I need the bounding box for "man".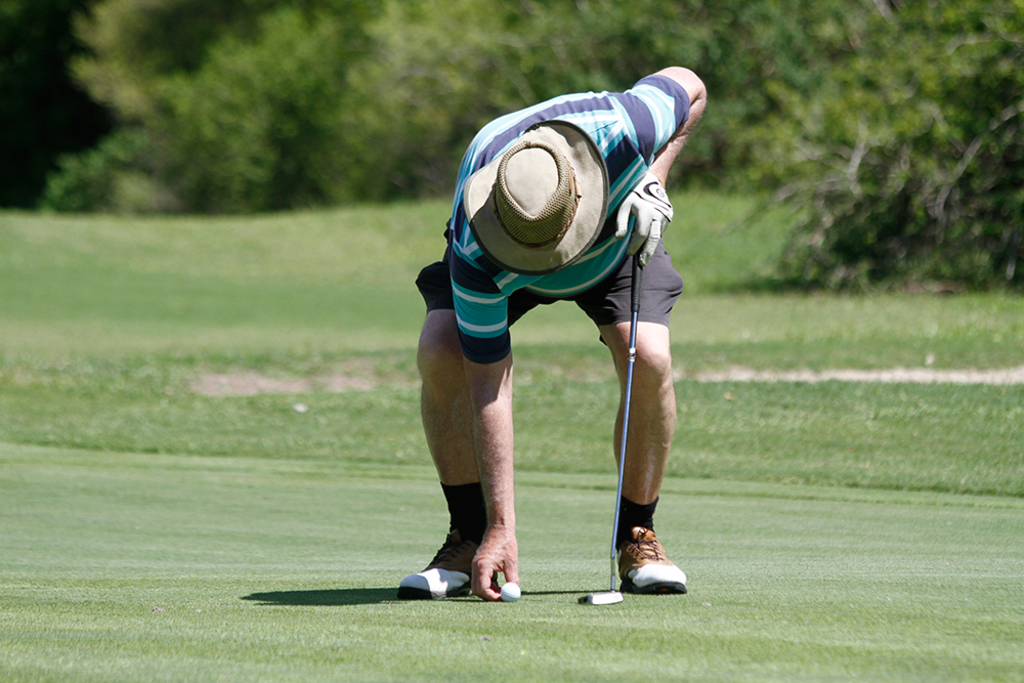
Here it is: detection(353, 68, 723, 636).
